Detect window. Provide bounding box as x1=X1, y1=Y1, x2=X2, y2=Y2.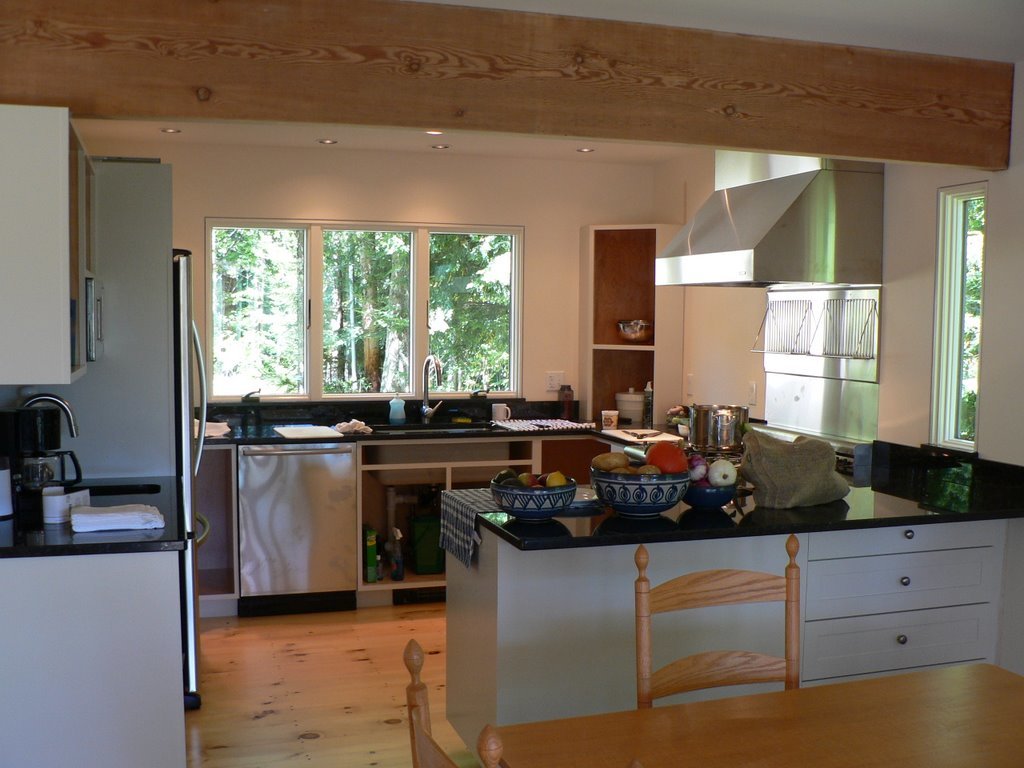
x1=927, y1=178, x2=988, y2=454.
